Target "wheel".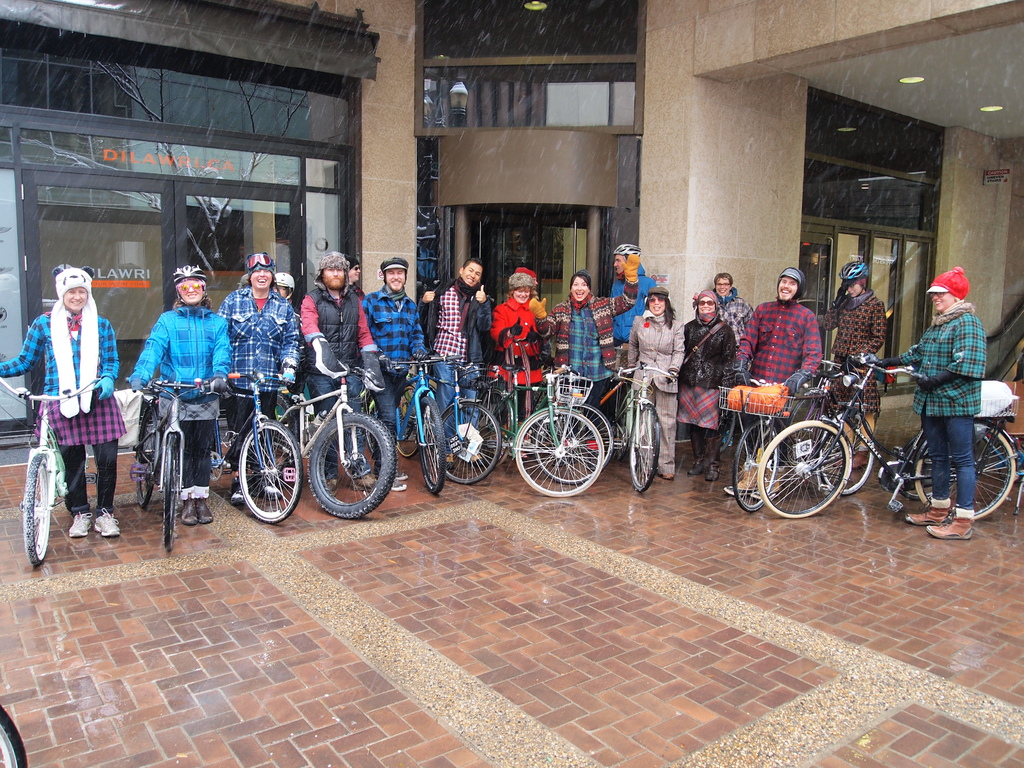
Target region: [160, 435, 184, 554].
